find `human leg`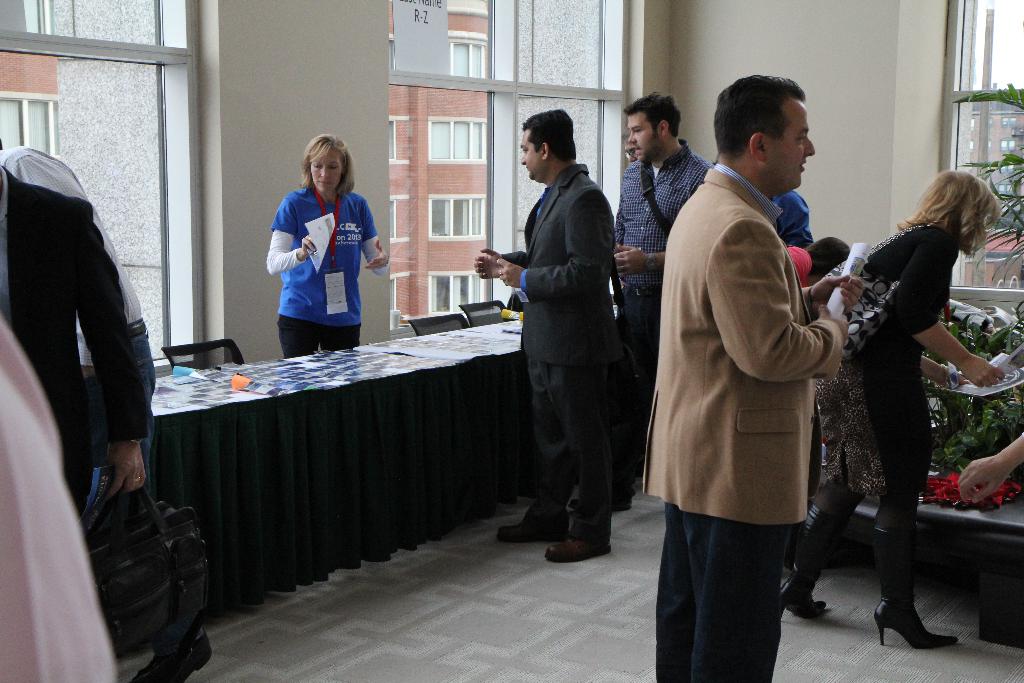
[783, 458, 847, 614]
